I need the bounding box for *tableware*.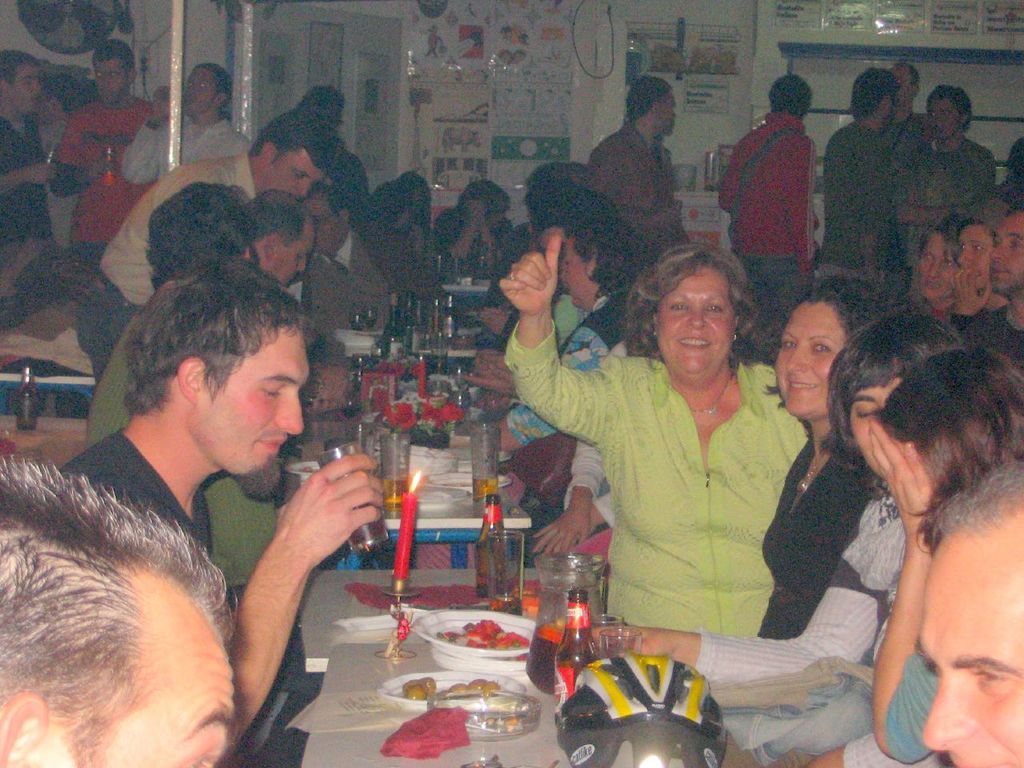
Here it is: 431/690/541/738.
